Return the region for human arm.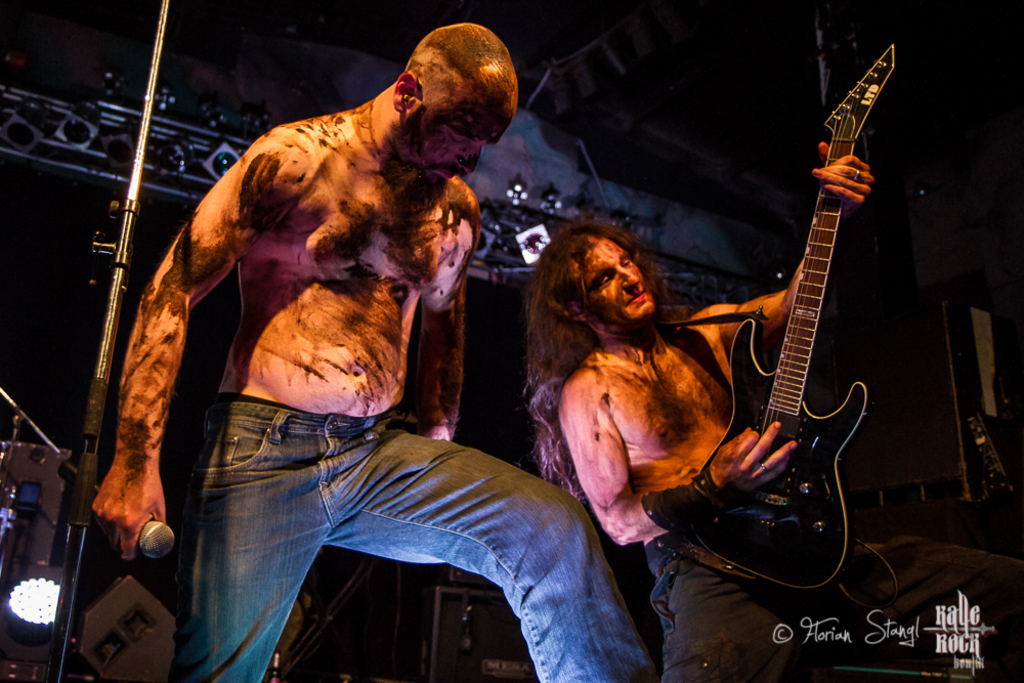
detection(402, 184, 481, 446).
